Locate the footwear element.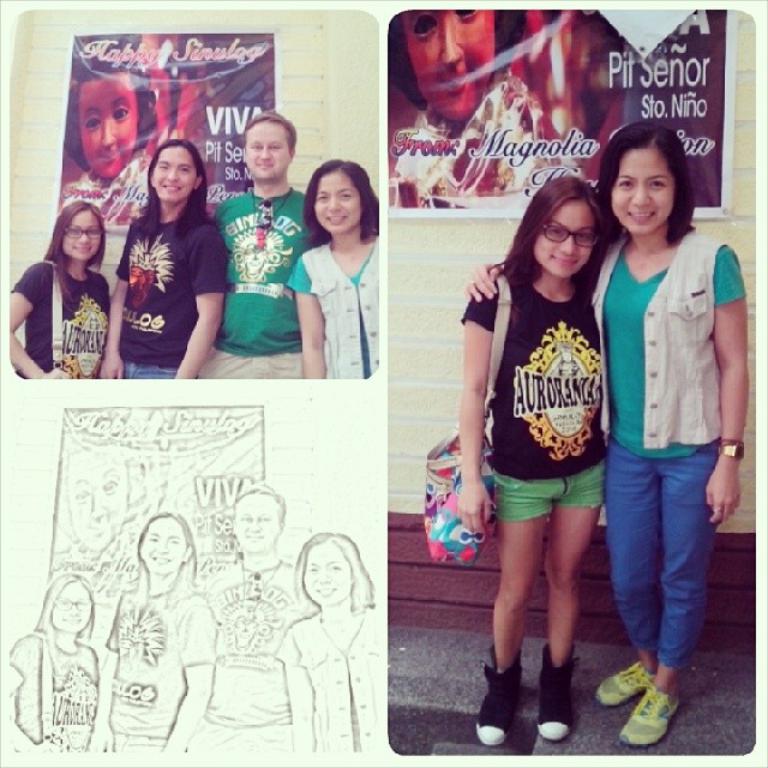
Element bbox: l=474, t=644, r=528, b=746.
